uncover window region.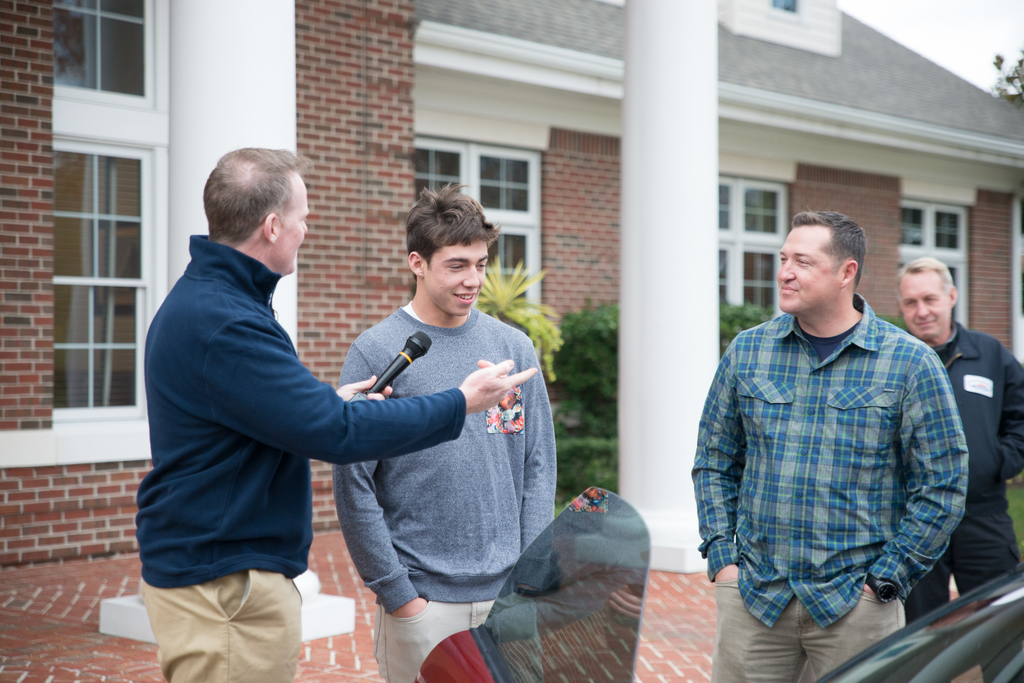
Uncovered: box(409, 133, 557, 365).
